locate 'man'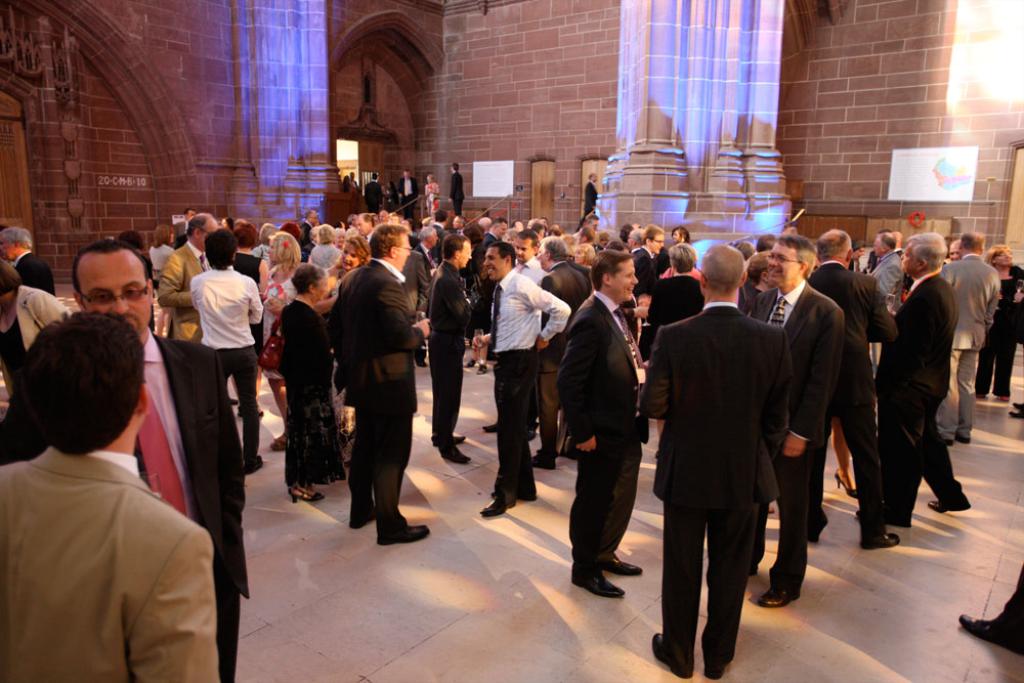
x1=193, y1=228, x2=266, y2=476
